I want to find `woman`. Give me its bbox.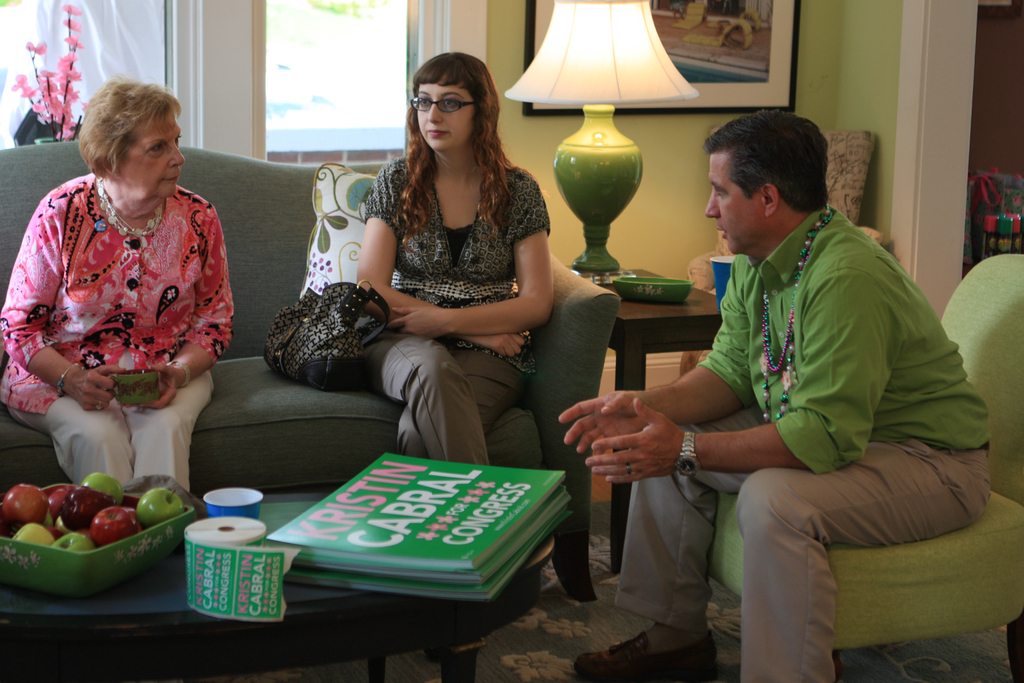
box=[327, 44, 573, 507].
